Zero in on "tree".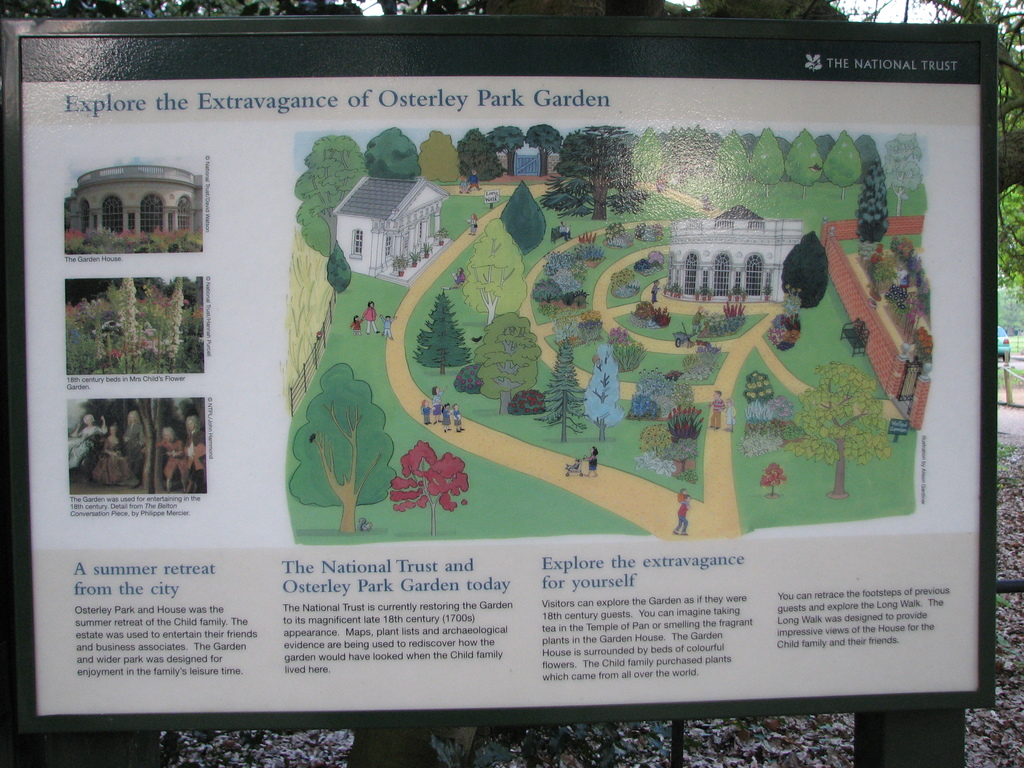
Zeroed in: bbox(291, 362, 396, 534).
